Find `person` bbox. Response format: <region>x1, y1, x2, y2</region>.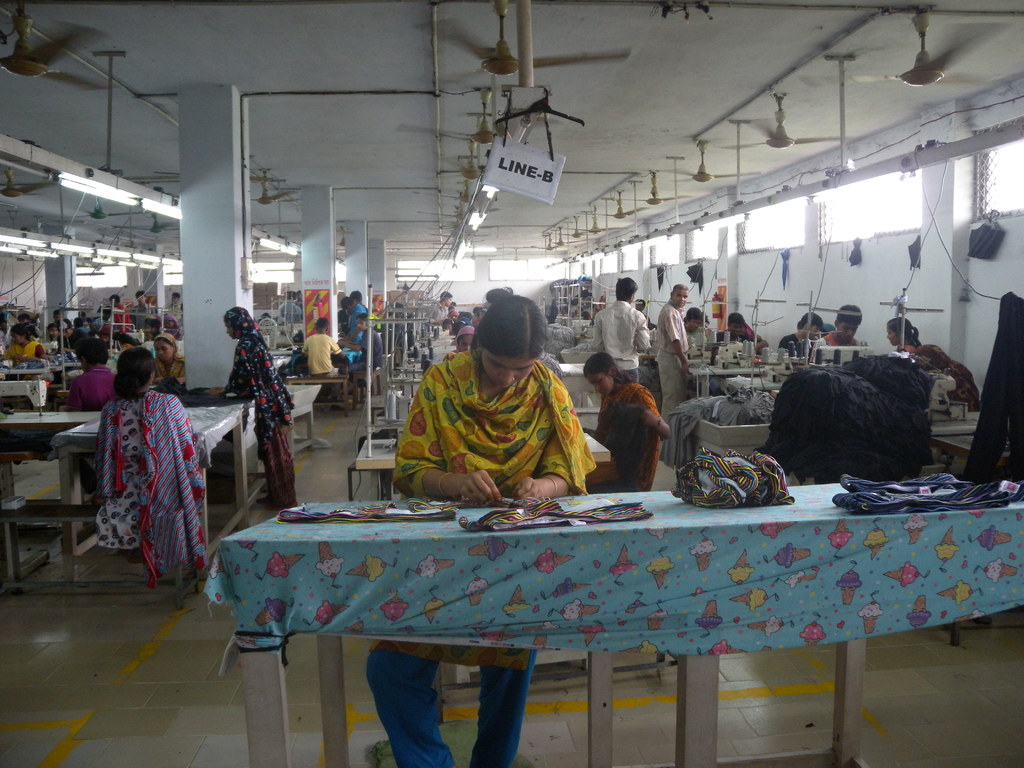
<region>778, 310, 826, 355</region>.
